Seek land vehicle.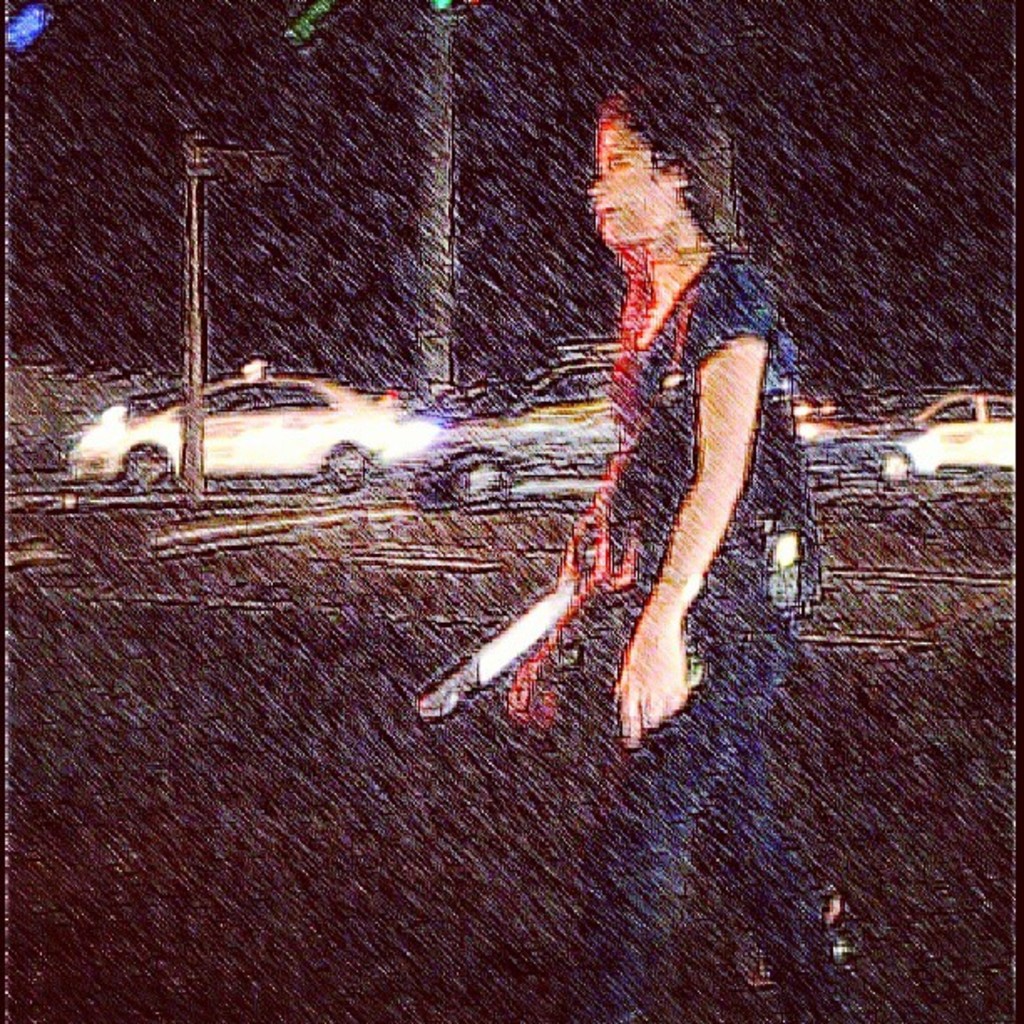
873 383 1019 474.
